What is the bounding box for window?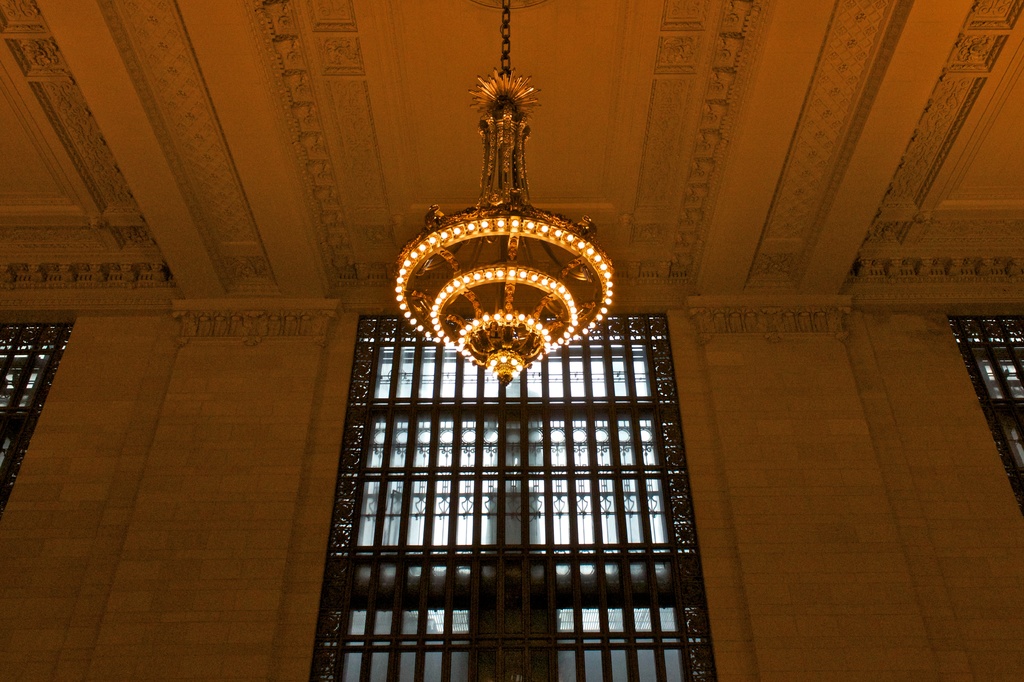
x1=956, y1=316, x2=1023, y2=505.
